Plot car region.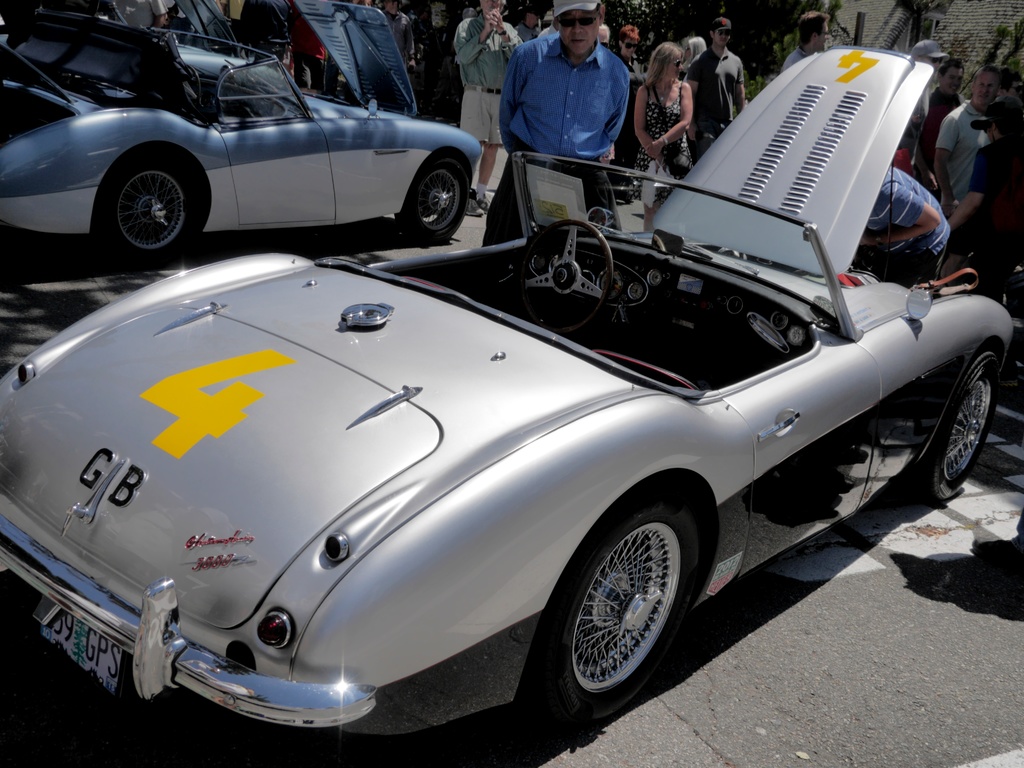
Plotted at (27,109,979,734).
